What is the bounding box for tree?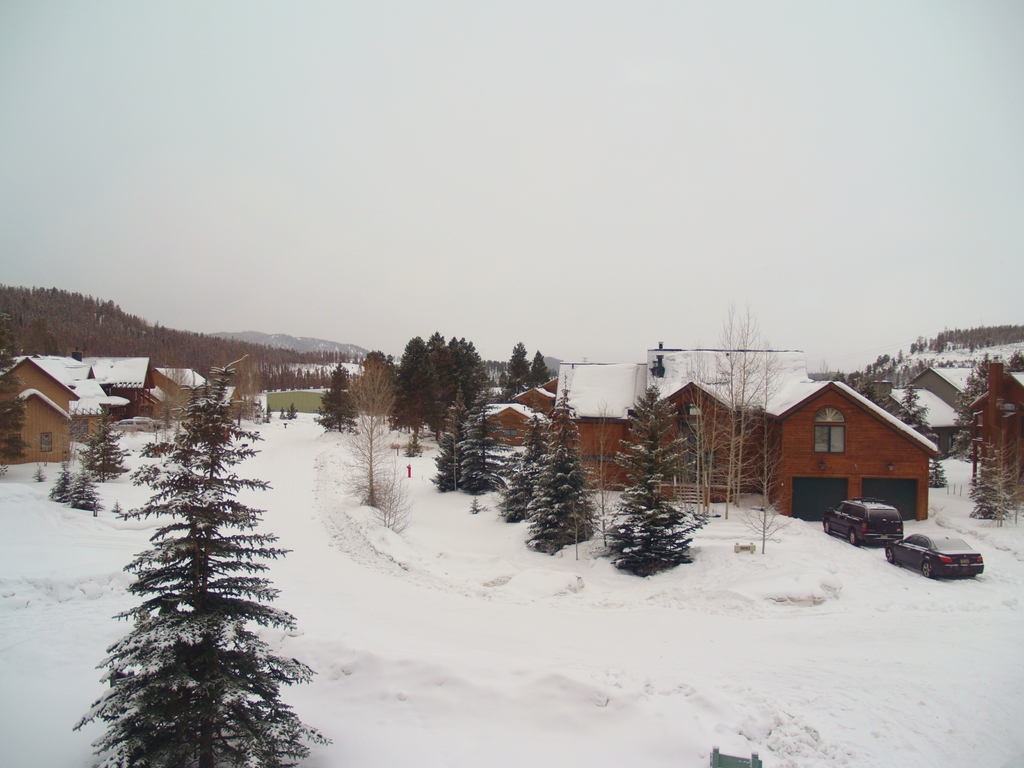
431 382 468 493.
